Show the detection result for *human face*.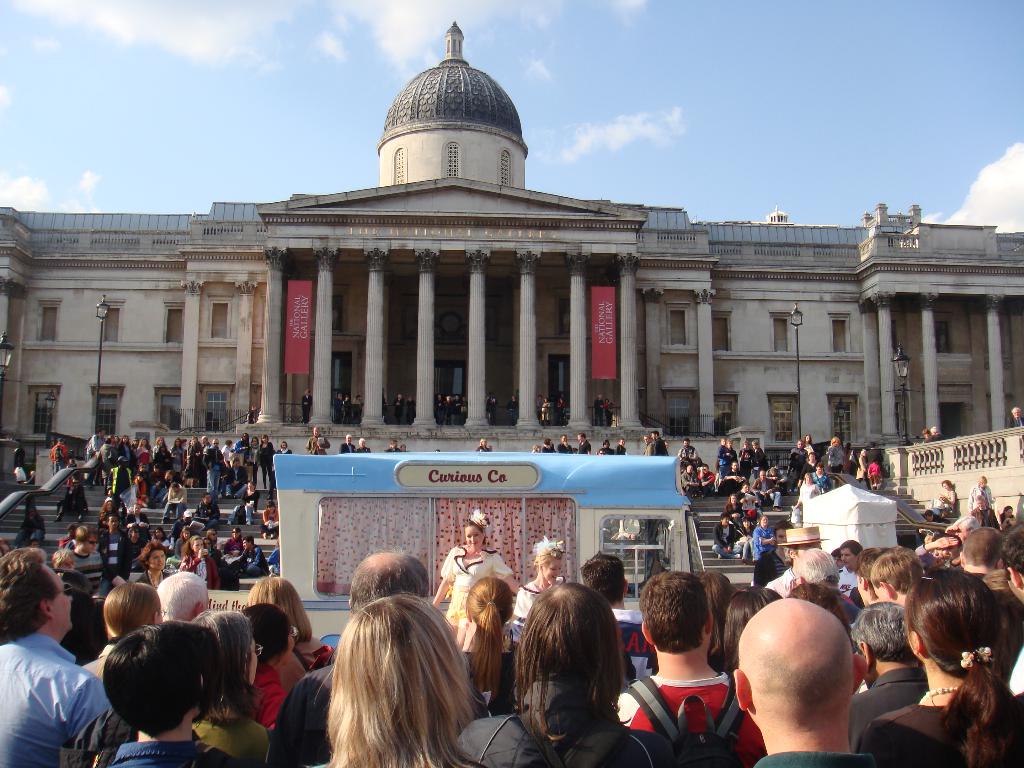
265,438,269,441.
